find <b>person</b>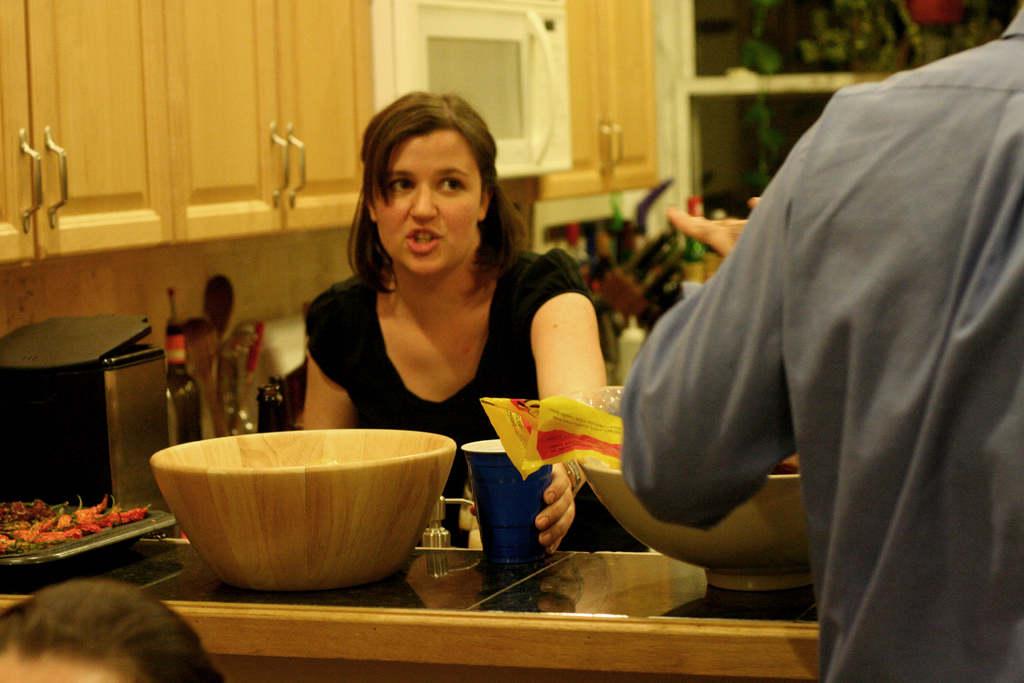
Rect(0, 578, 225, 682)
